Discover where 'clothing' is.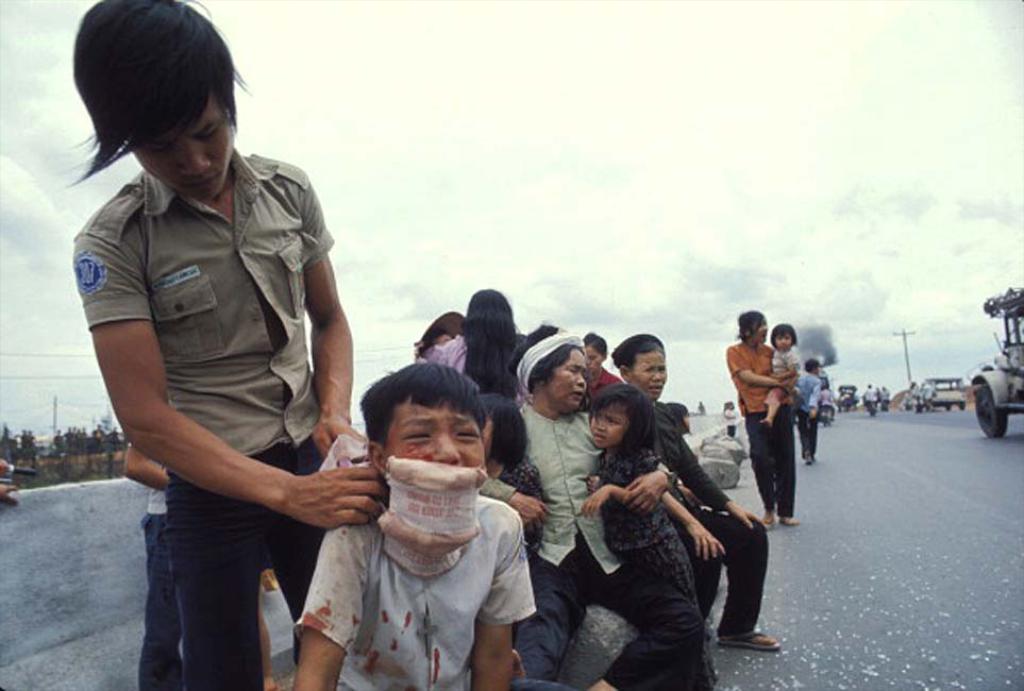
Discovered at pyautogui.locateOnScreen(821, 387, 832, 420).
